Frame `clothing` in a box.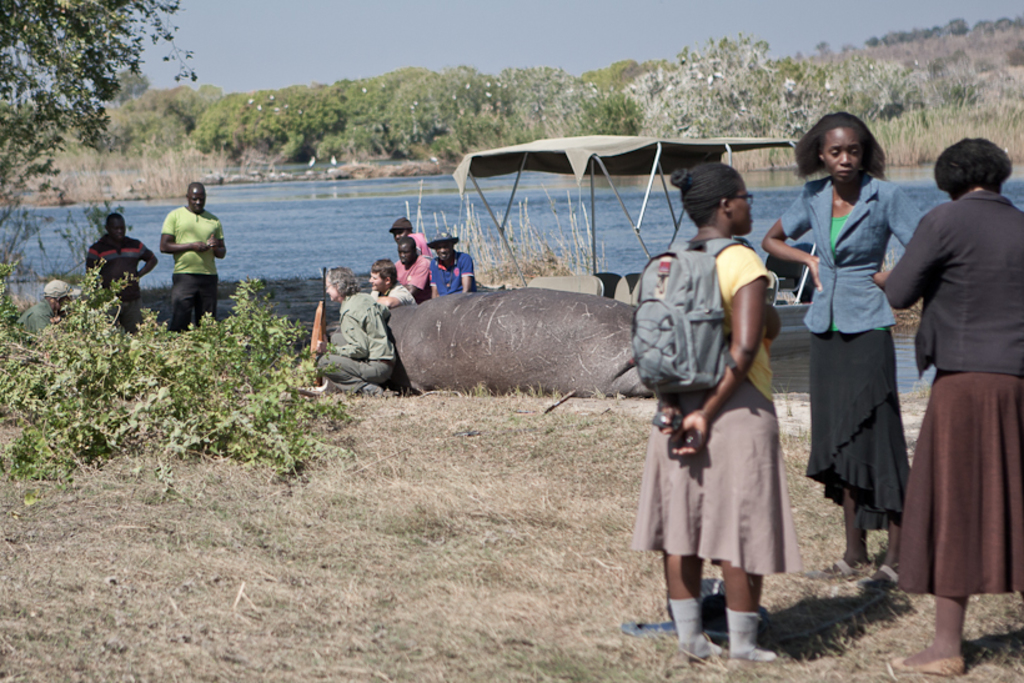
(631,242,804,578).
